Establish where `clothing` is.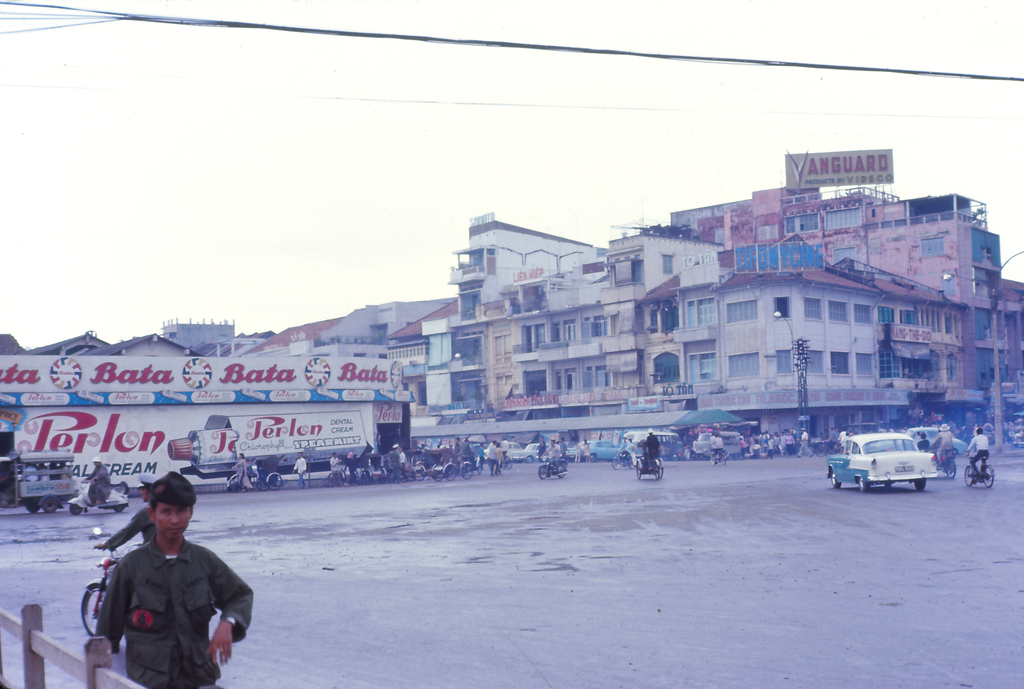
Established at <box>101,505,166,547</box>.
